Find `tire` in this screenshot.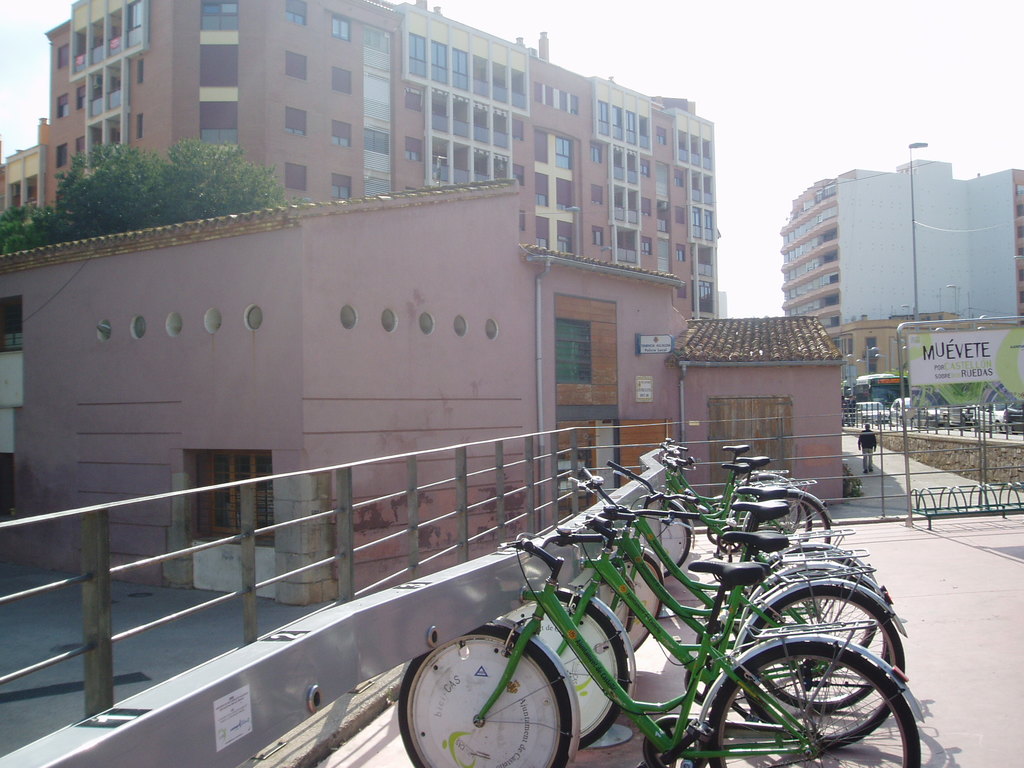
The bounding box for `tire` is left=732, top=577, right=904, bottom=753.
